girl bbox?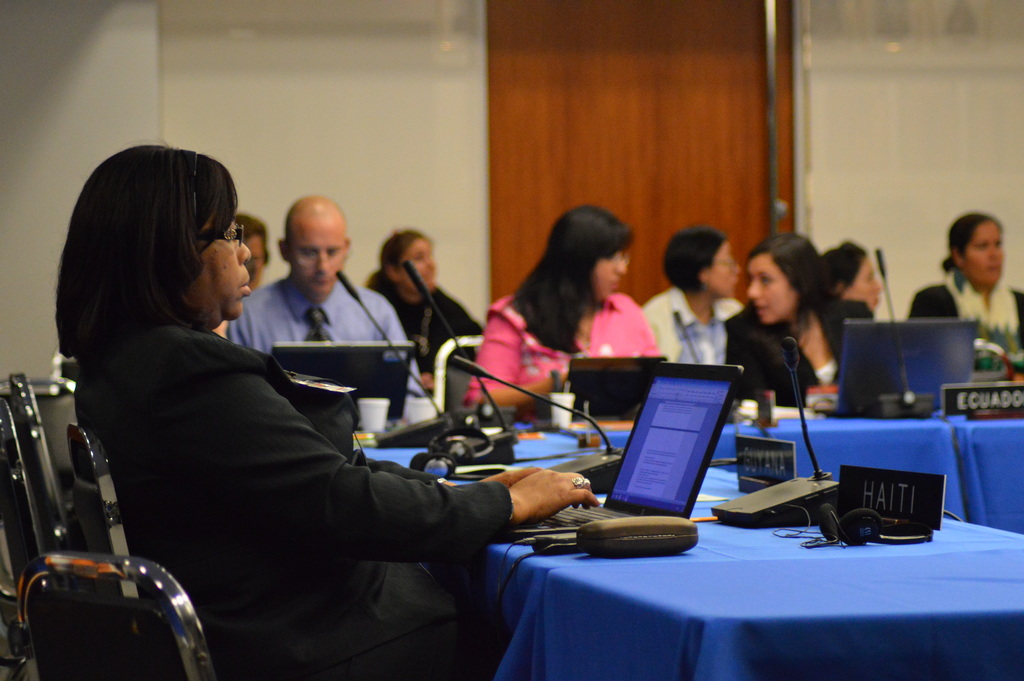
box=[742, 240, 881, 414]
